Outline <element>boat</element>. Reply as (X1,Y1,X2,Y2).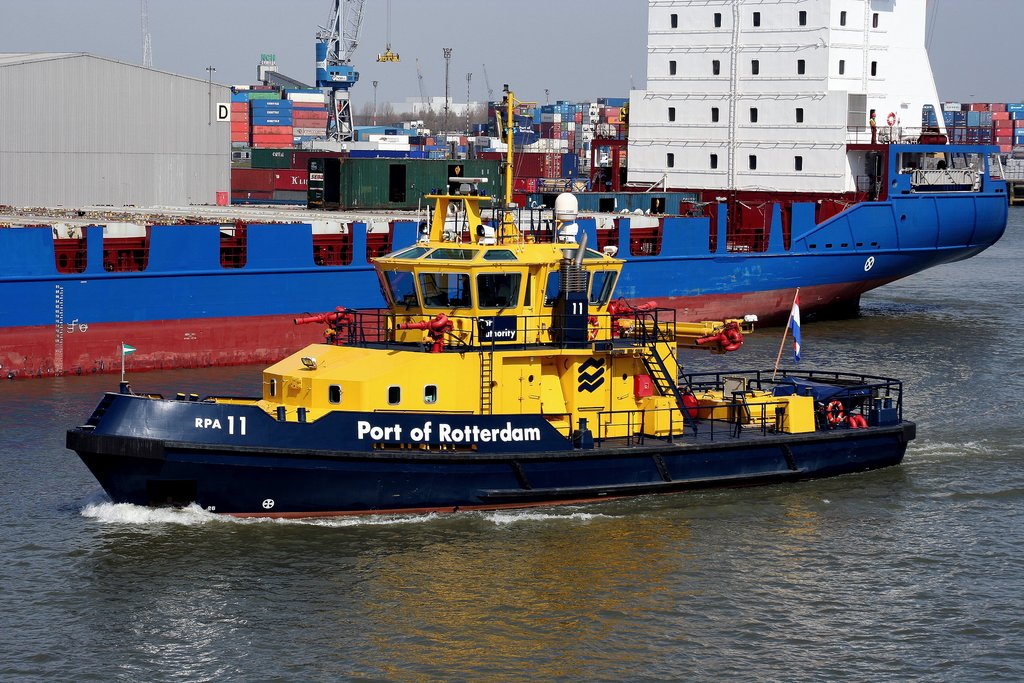
(0,0,1012,381).
